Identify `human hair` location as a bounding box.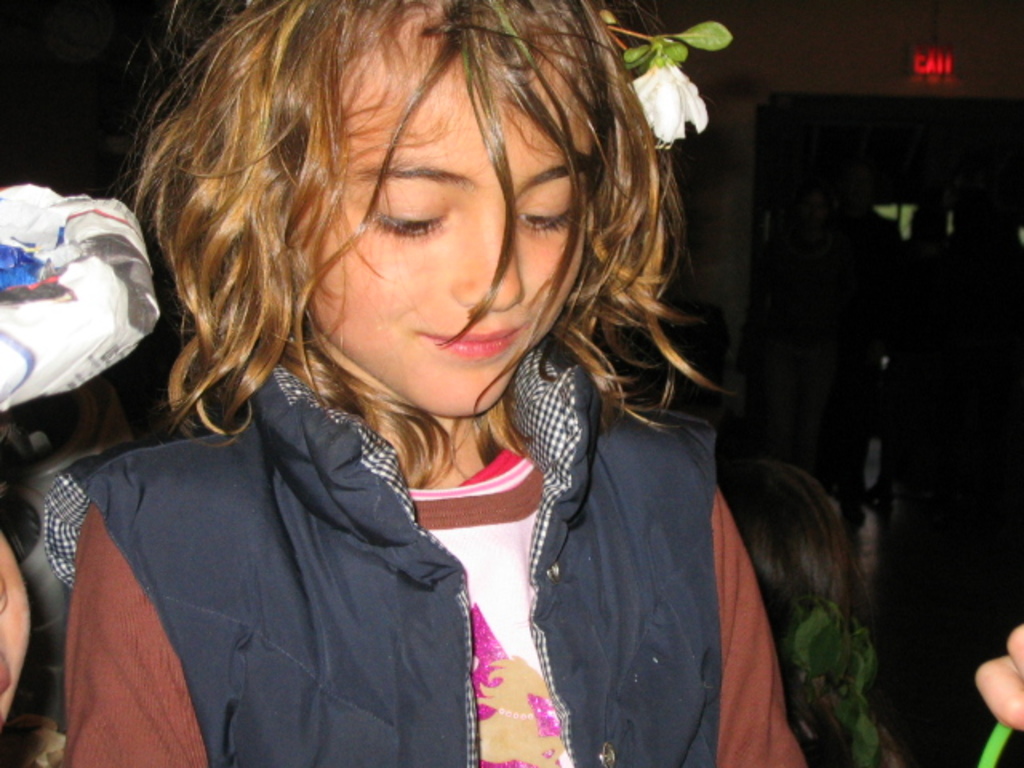
BBox(715, 446, 912, 766).
